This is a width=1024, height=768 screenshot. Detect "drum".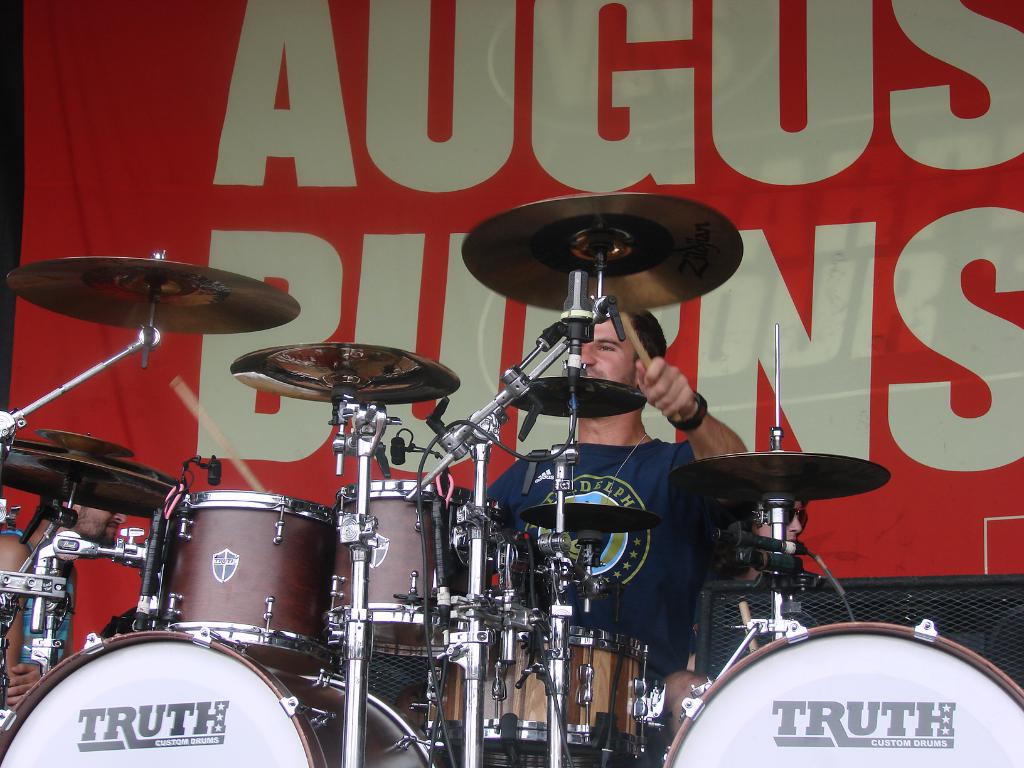
{"left": 0, "top": 627, "right": 445, "bottom": 767}.
